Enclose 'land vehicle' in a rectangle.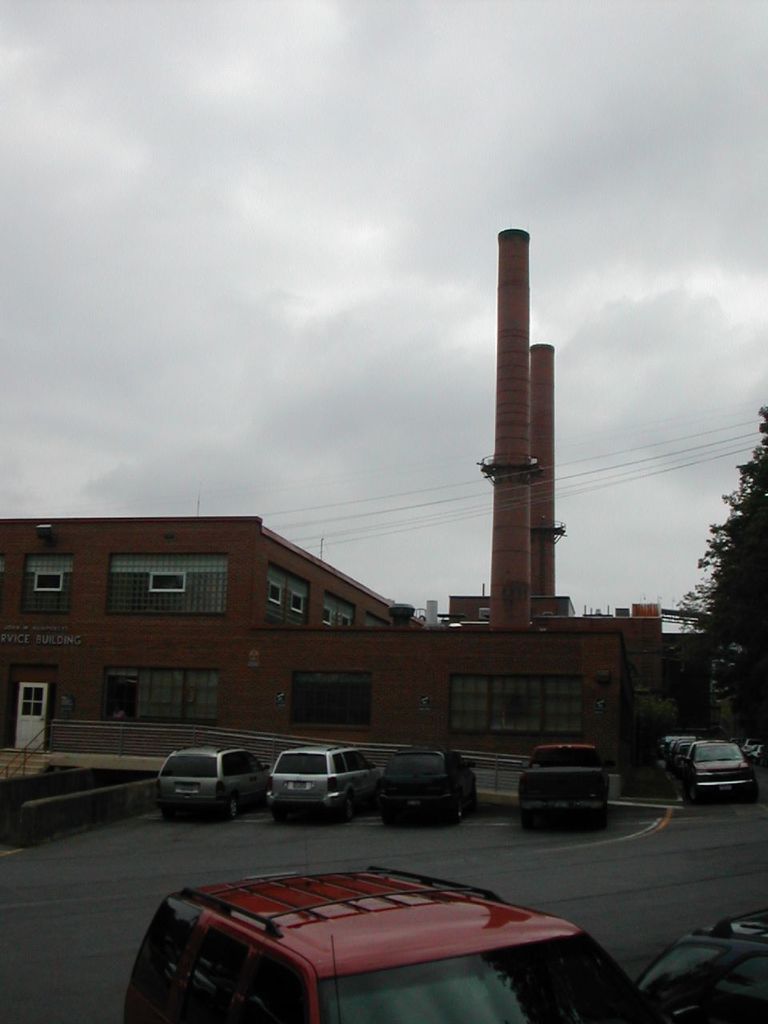
<bbox>660, 735, 723, 774</bbox>.
